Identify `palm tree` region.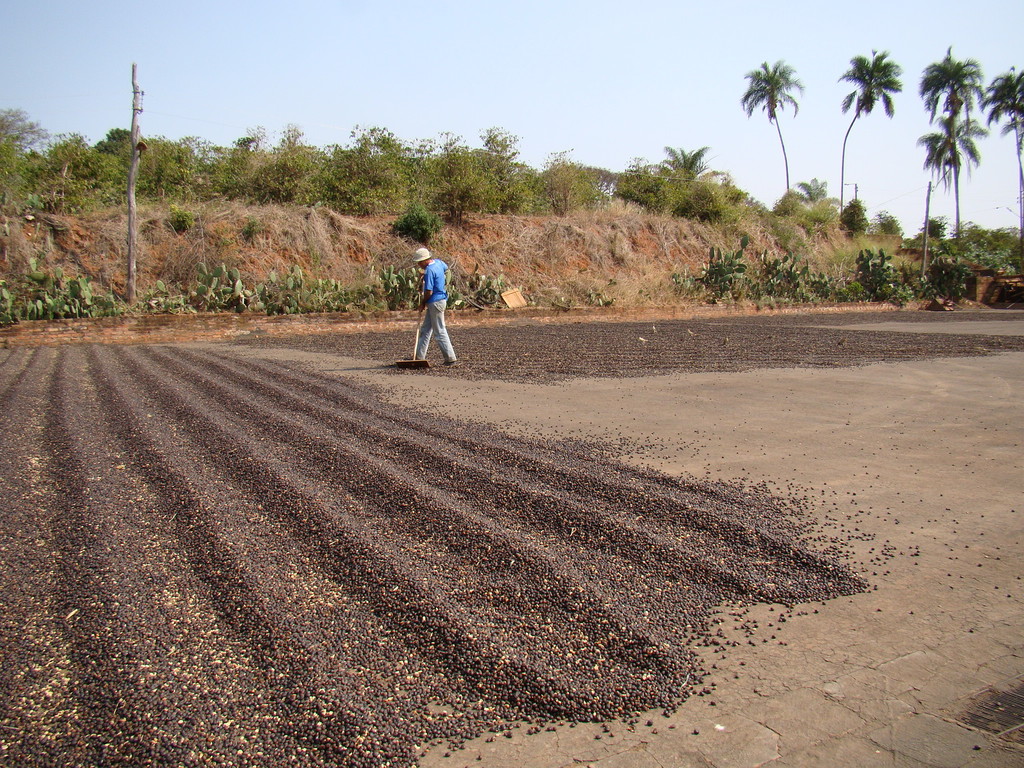
Region: <bbox>980, 50, 1023, 242</bbox>.
